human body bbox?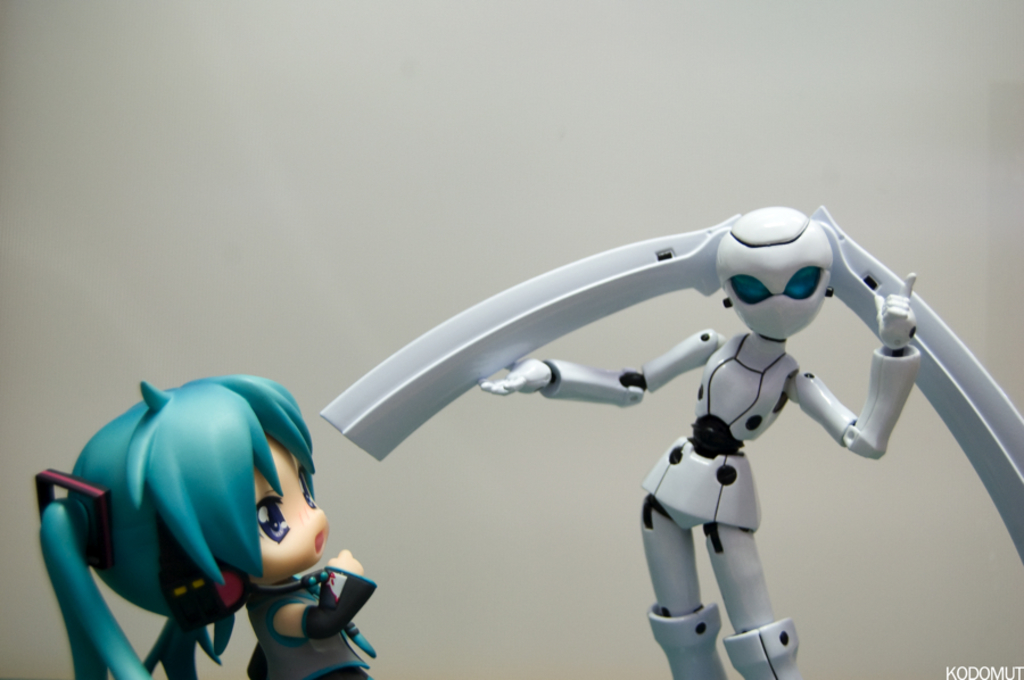
BBox(67, 388, 393, 679)
